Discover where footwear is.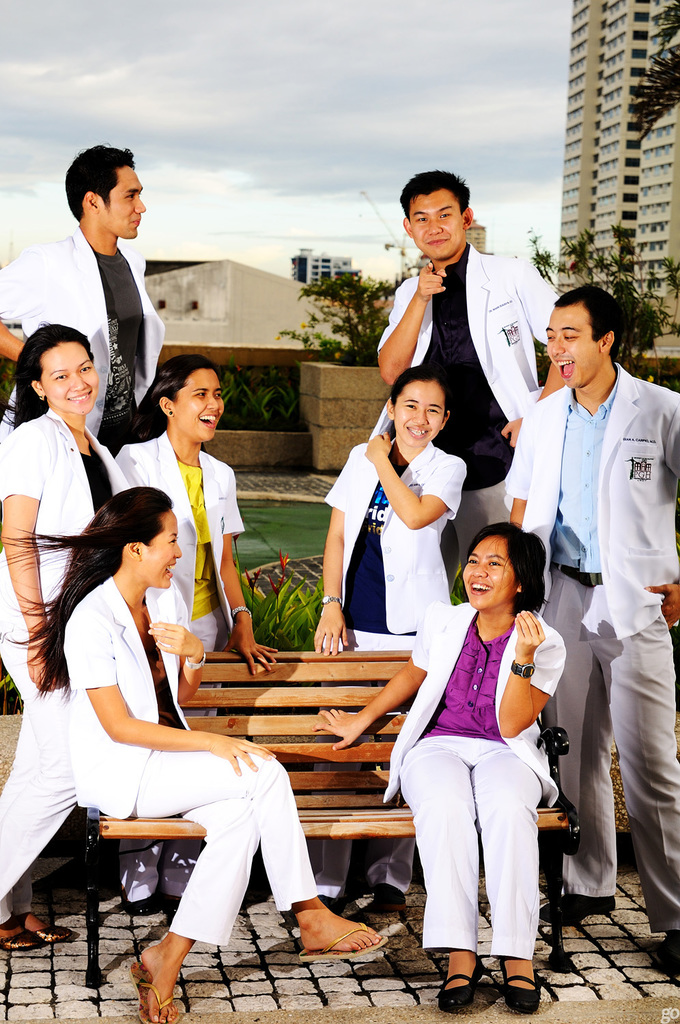
Discovered at bbox=(22, 917, 76, 954).
